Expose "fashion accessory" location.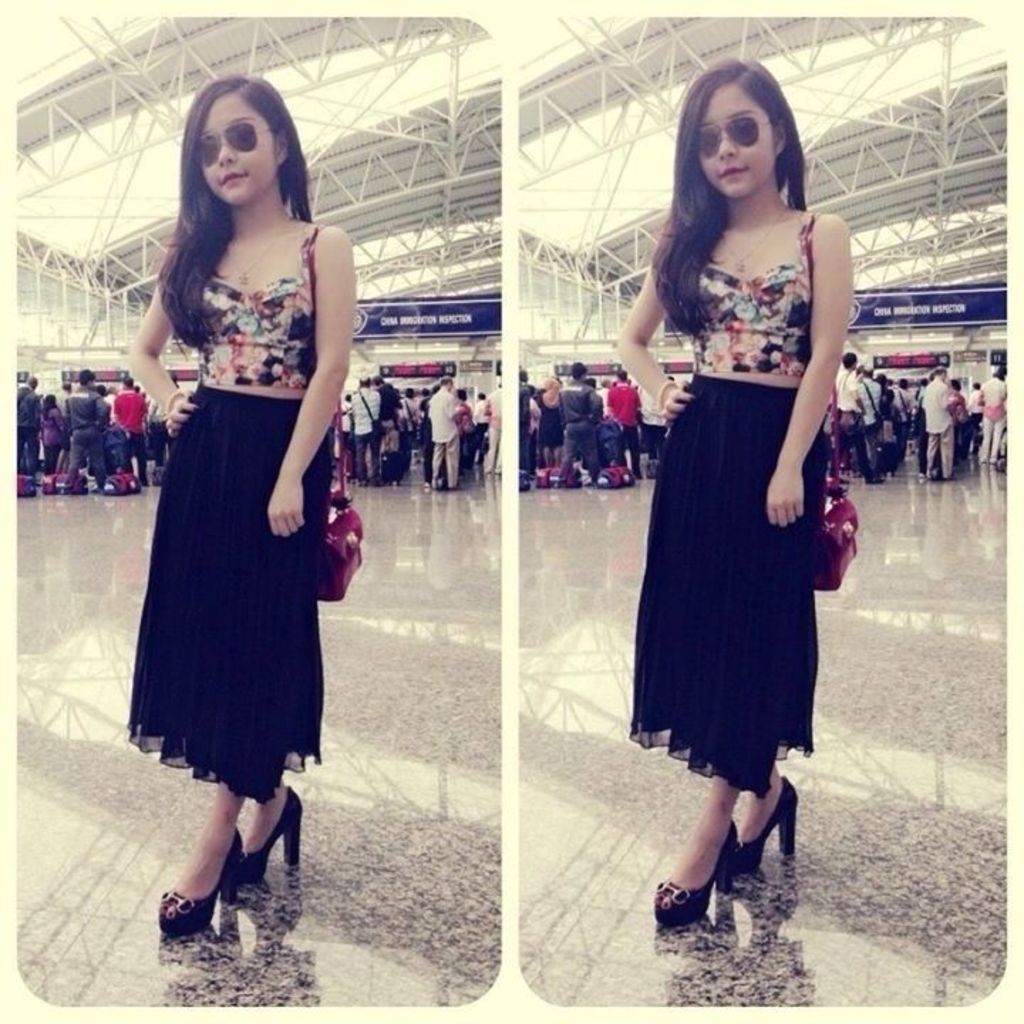
Exposed at (left=310, top=229, right=368, bottom=600).
